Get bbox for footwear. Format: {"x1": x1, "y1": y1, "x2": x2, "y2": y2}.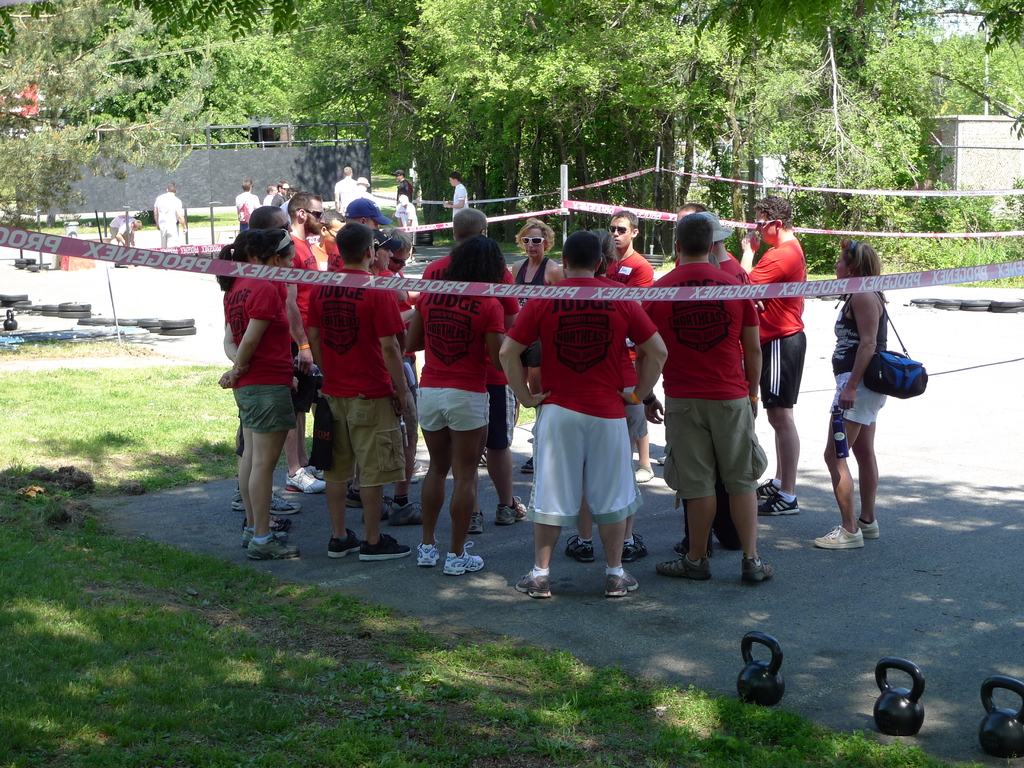
{"x1": 361, "y1": 535, "x2": 413, "y2": 560}.
